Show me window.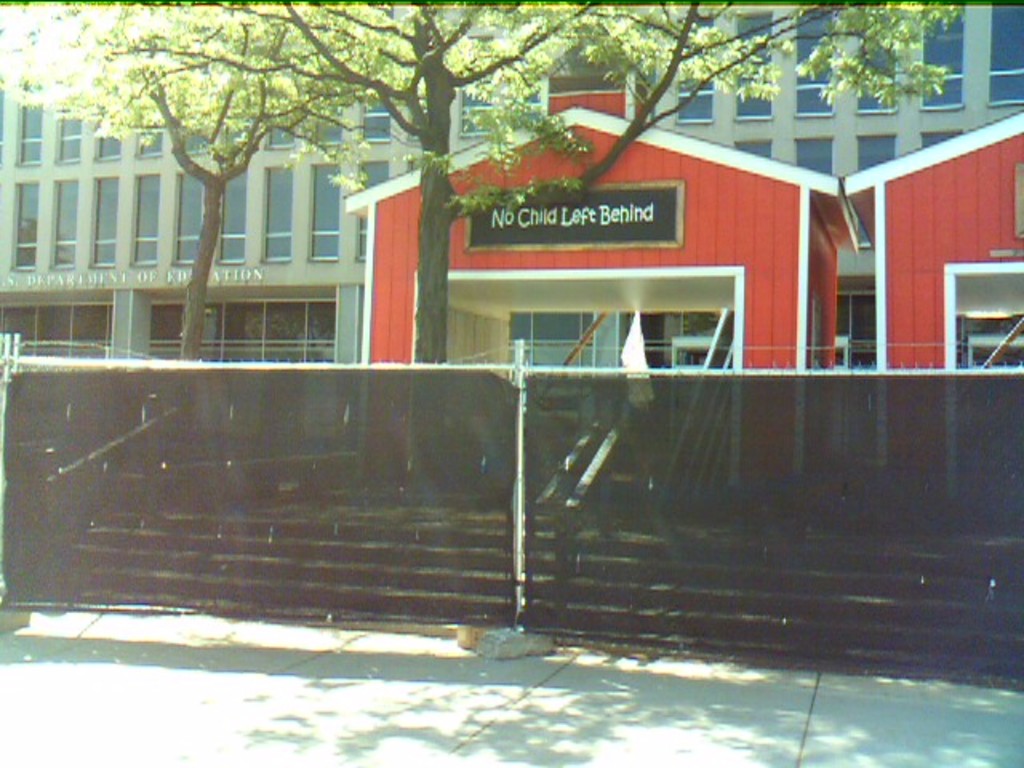
window is here: rect(920, 3, 963, 110).
